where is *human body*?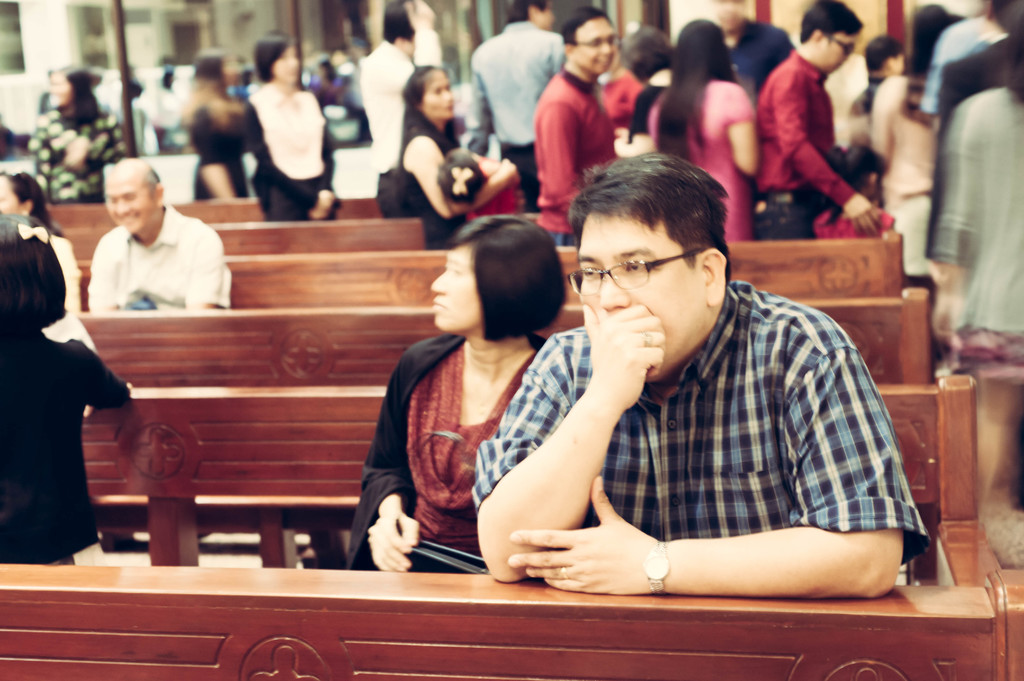
[x1=0, y1=335, x2=134, y2=566].
